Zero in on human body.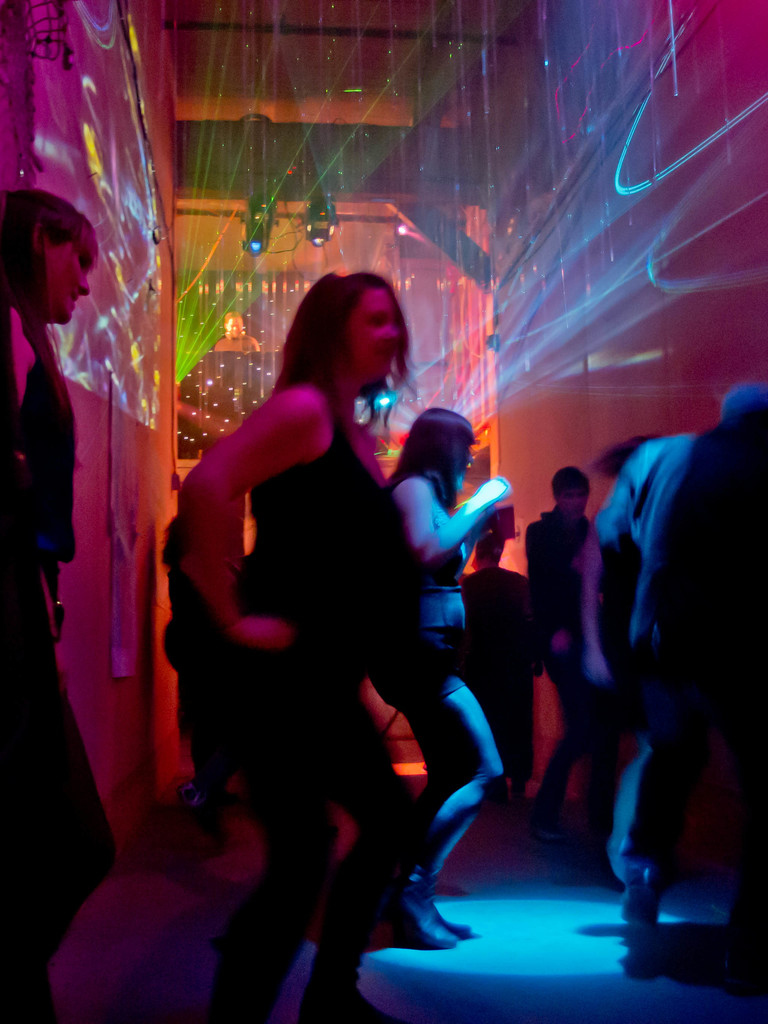
Zeroed in: 0, 308, 121, 1020.
